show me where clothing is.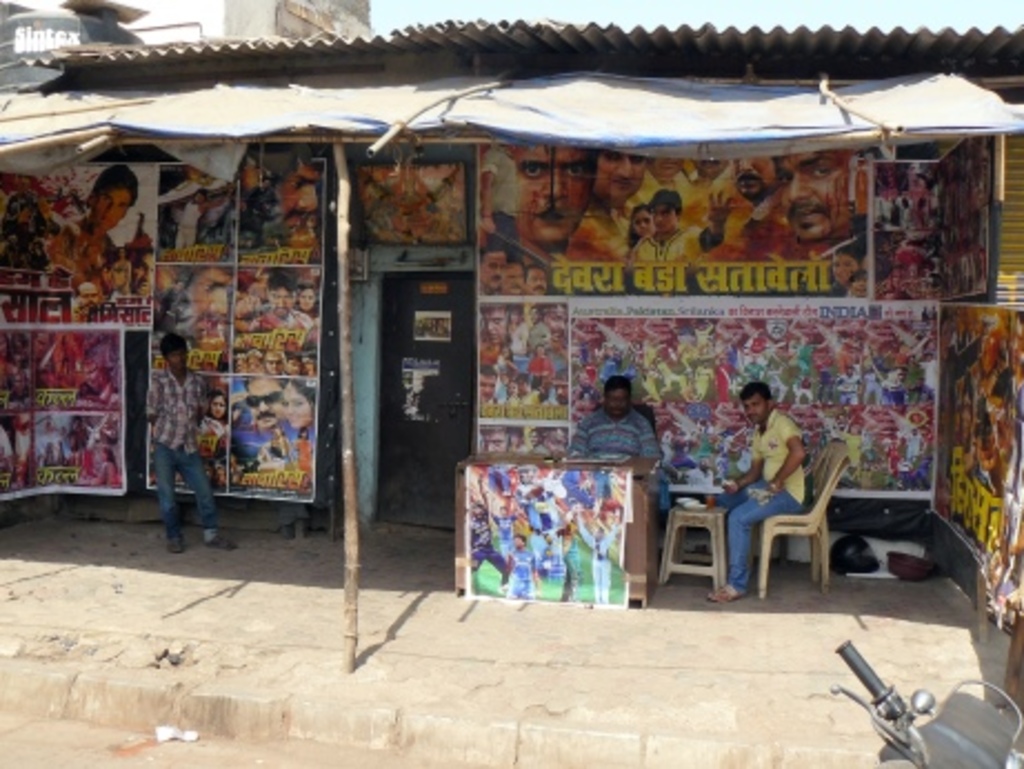
clothing is at bbox=(571, 400, 671, 456).
